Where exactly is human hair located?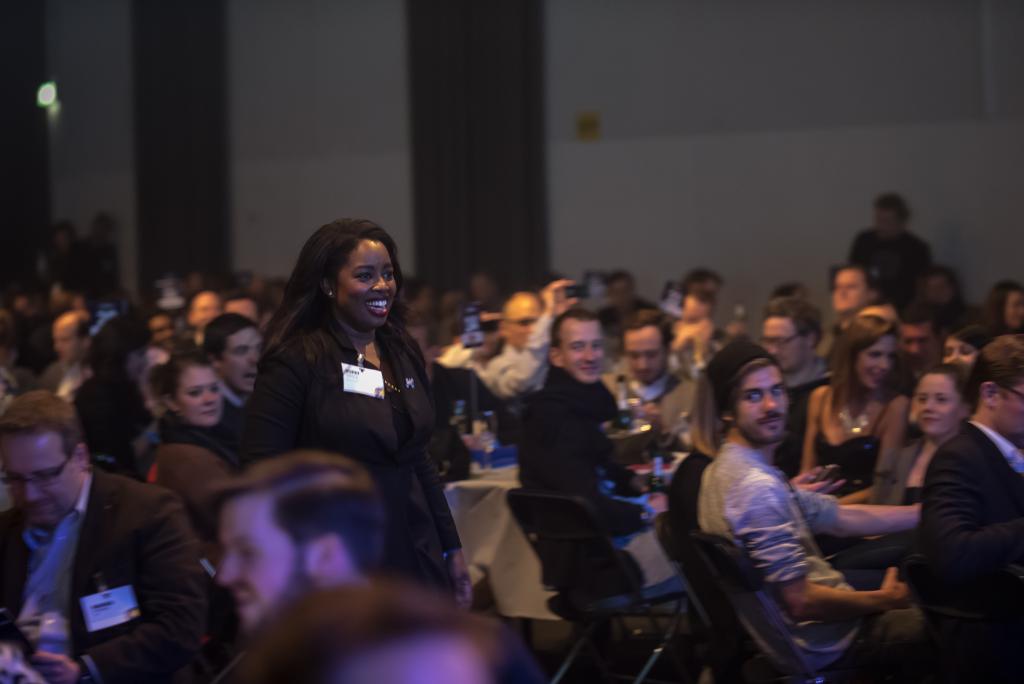
Its bounding box is detection(832, 263, 884, 295).
